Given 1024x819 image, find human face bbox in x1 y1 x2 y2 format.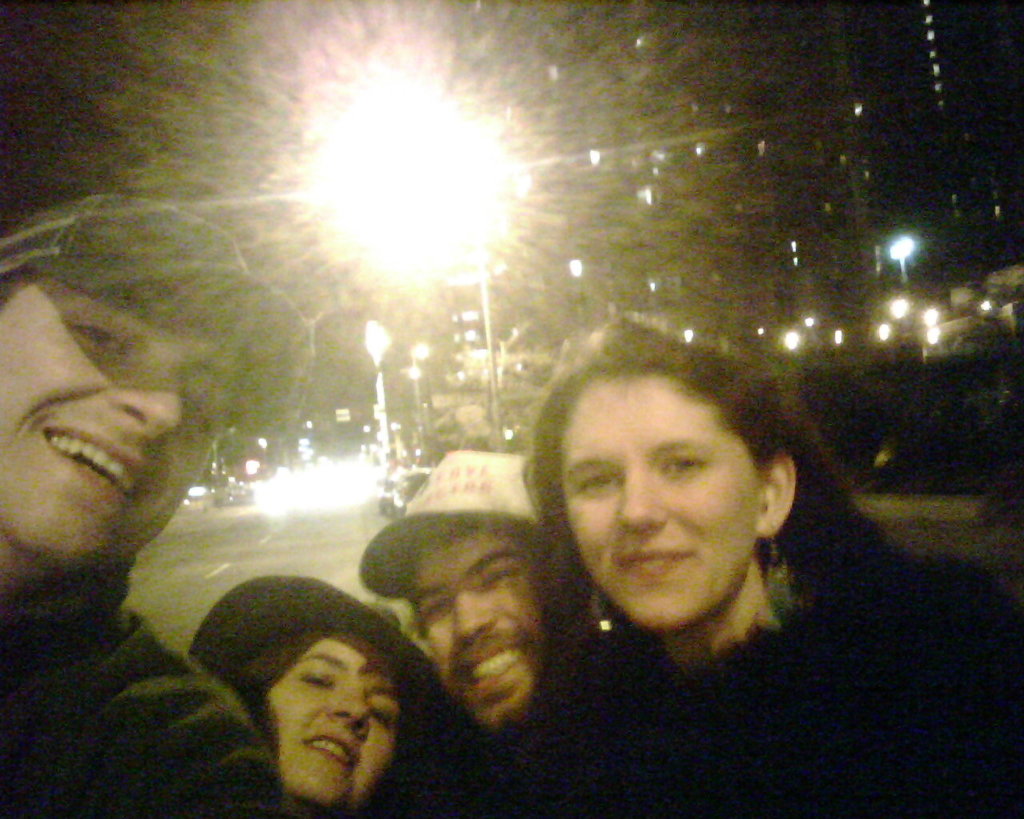
0 275 235 575.
